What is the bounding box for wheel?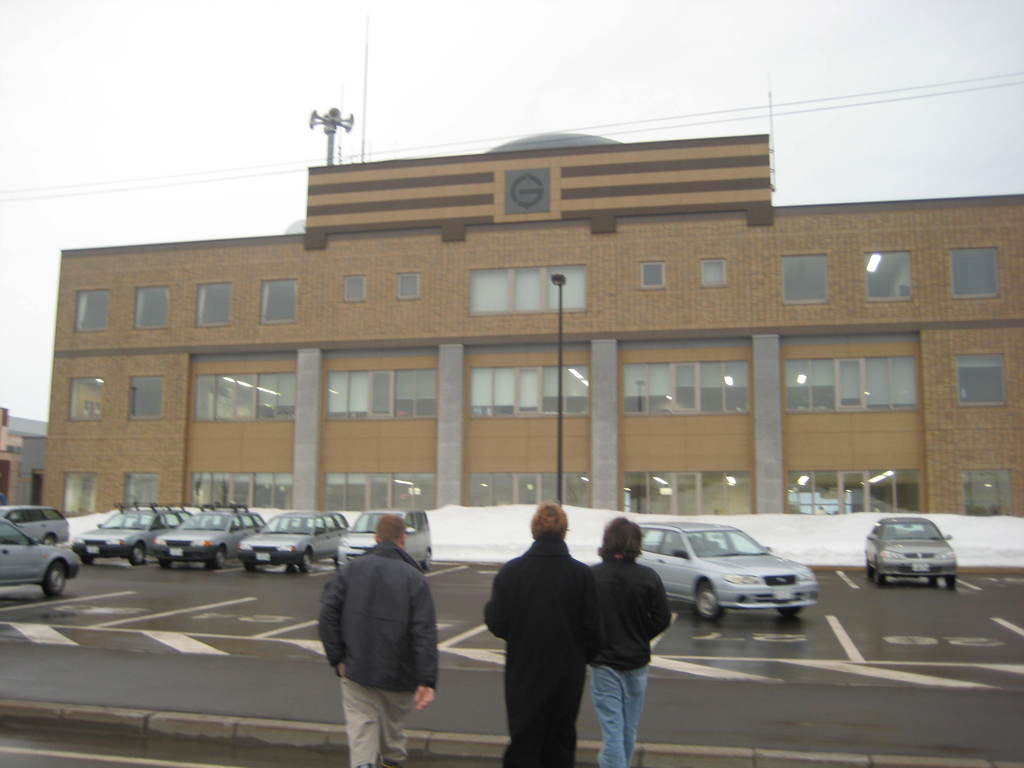
[left=243, top=564, right=253, bottom=572].
